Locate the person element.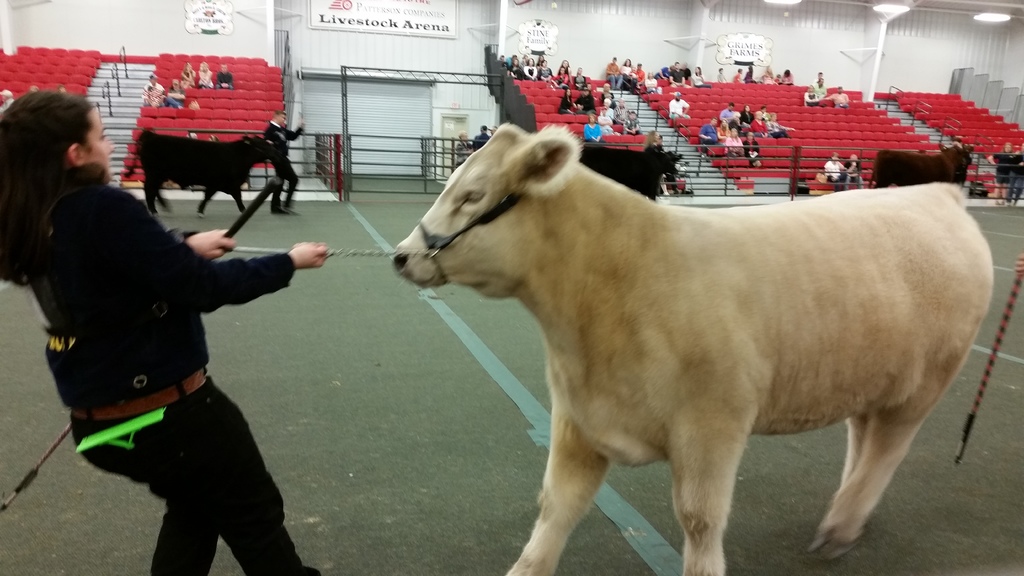
Element bbox: 806, 92, 824, 106.
